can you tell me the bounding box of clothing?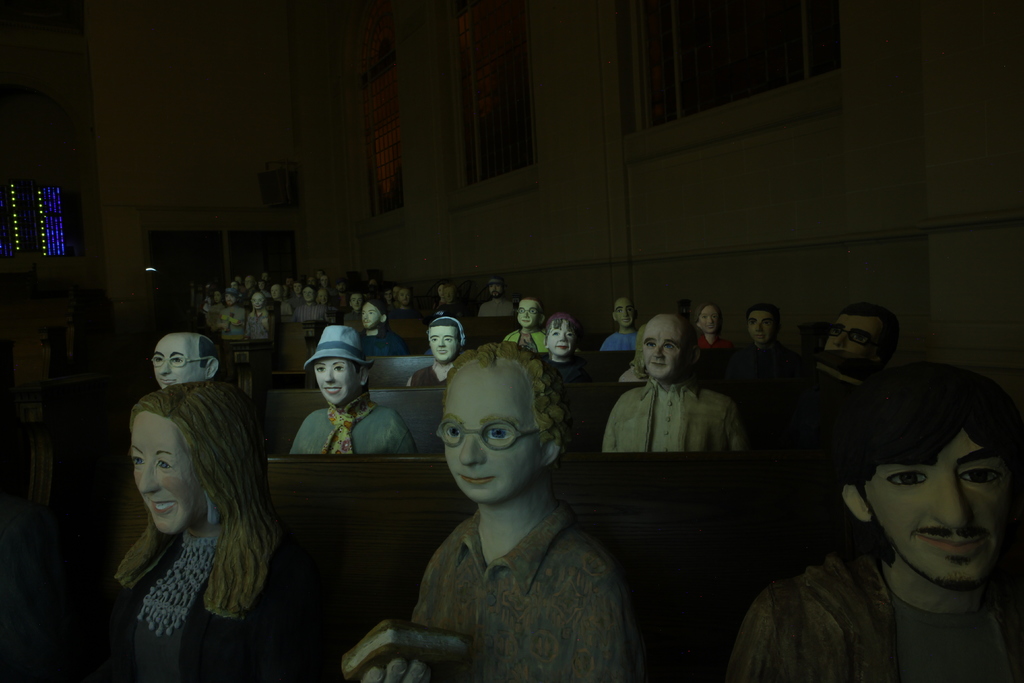
BBox(354, 325, 405, 359).
